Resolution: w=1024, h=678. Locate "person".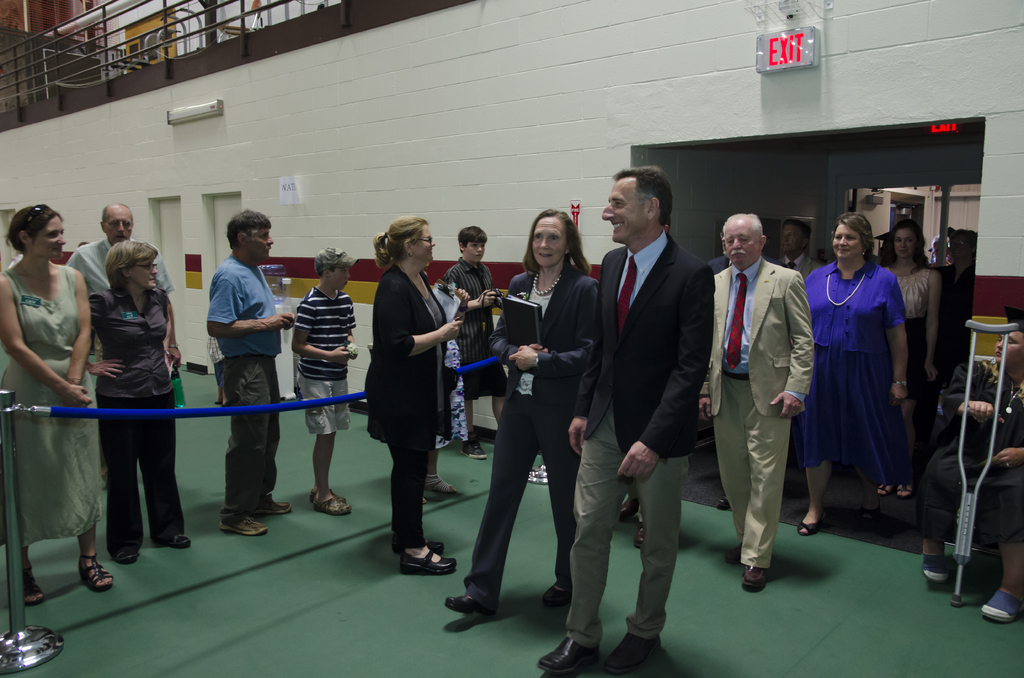
left=353, top=204, right=448, bottom=588.
